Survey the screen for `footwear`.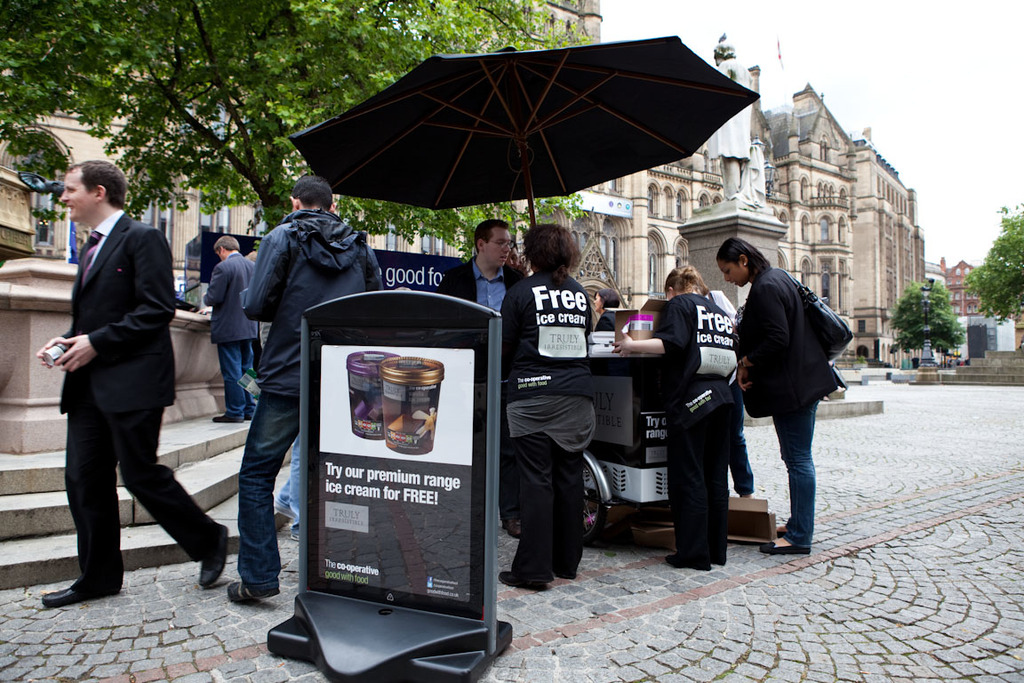
Survey found: (left=212, top=414, right=244, bottom=423).
